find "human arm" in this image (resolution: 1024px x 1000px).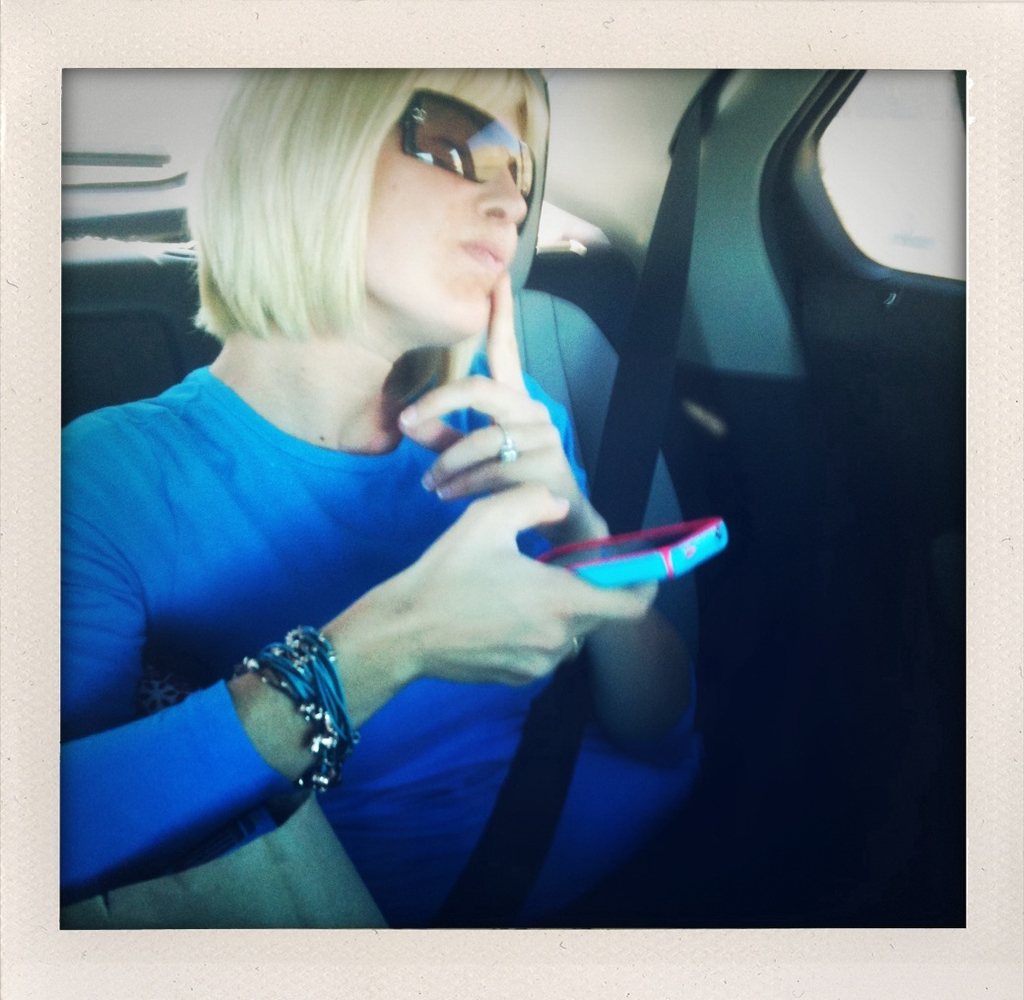
left=61, top=425, right=657, bottom=912.
